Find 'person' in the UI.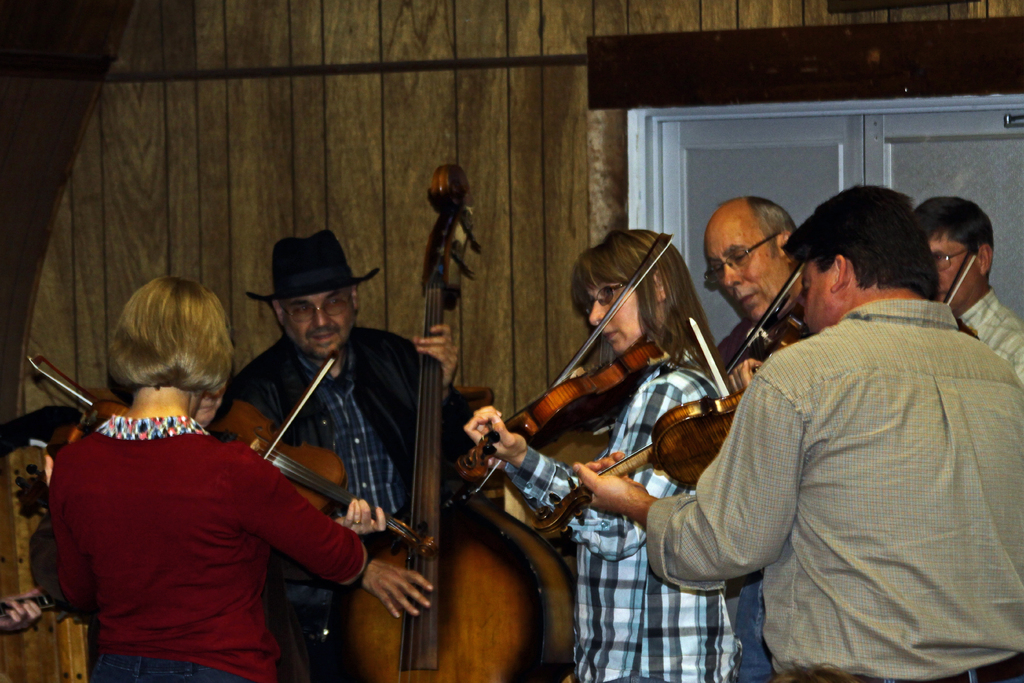
UI element at [464, 222, 744, 682].
